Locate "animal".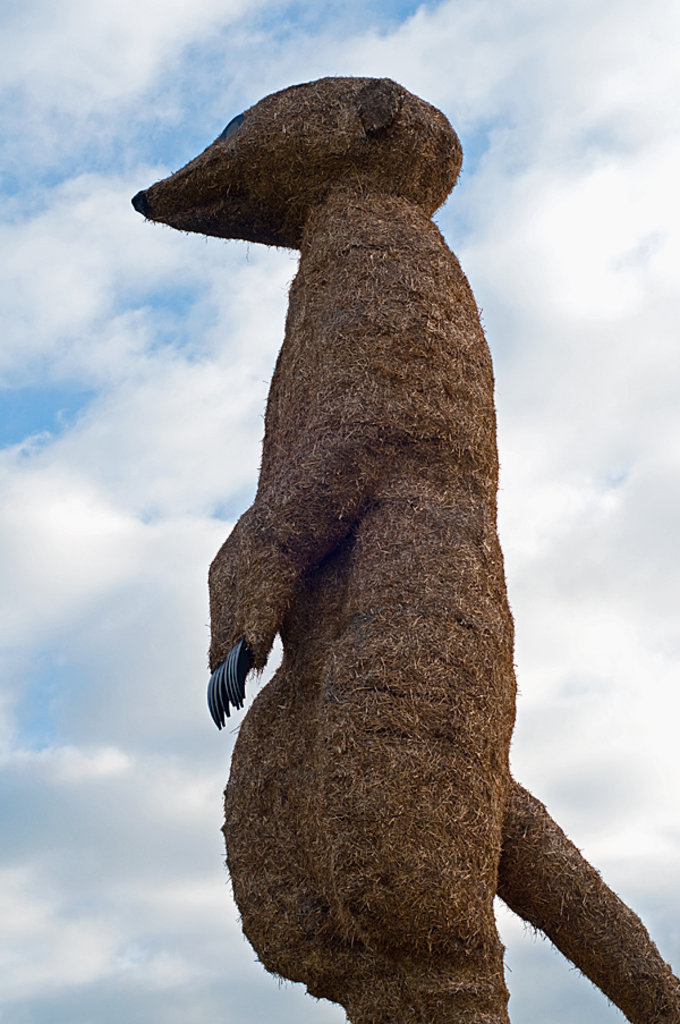
Bounding box: x1=129, y1=68, x2=678, y2=1023.
